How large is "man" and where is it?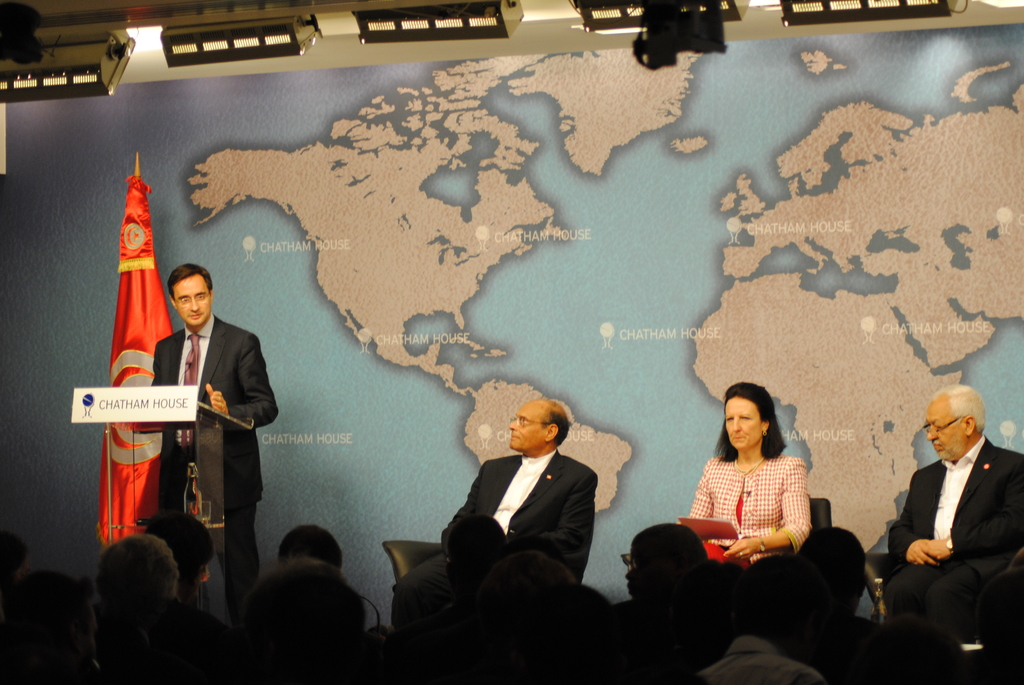
Bounding box: (left=882, top=384, right=1023, bottom=643).
